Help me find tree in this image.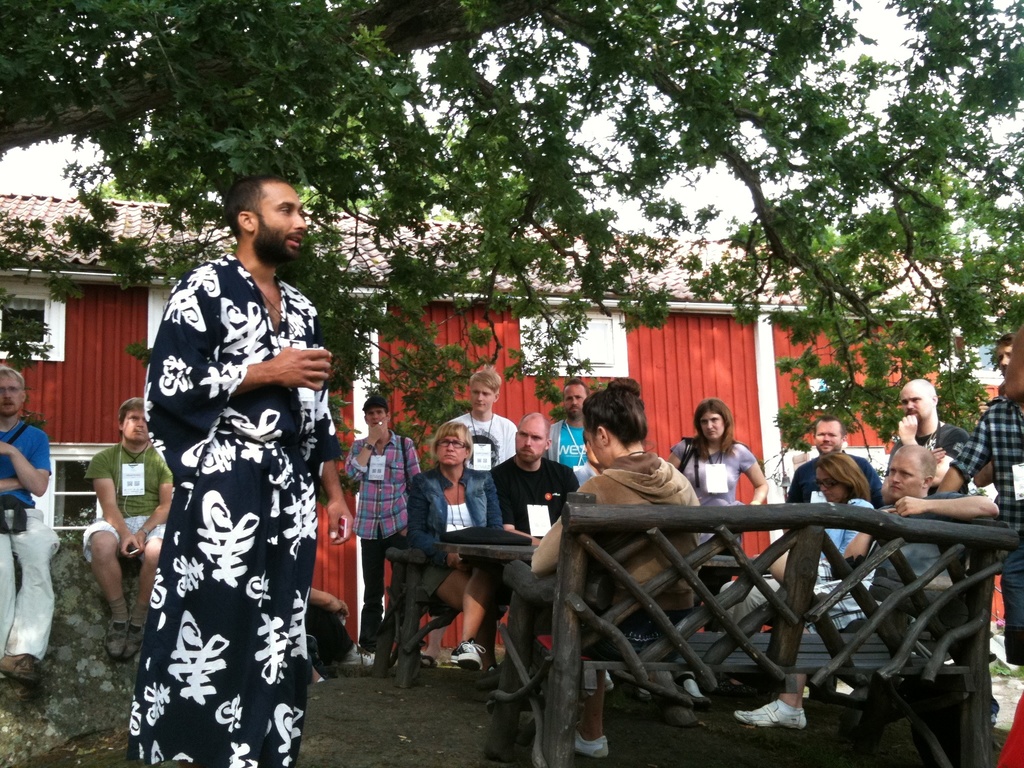
Found it: {"x1": 0, "y1": 0, "x2": 1023, "y2": 494}.
